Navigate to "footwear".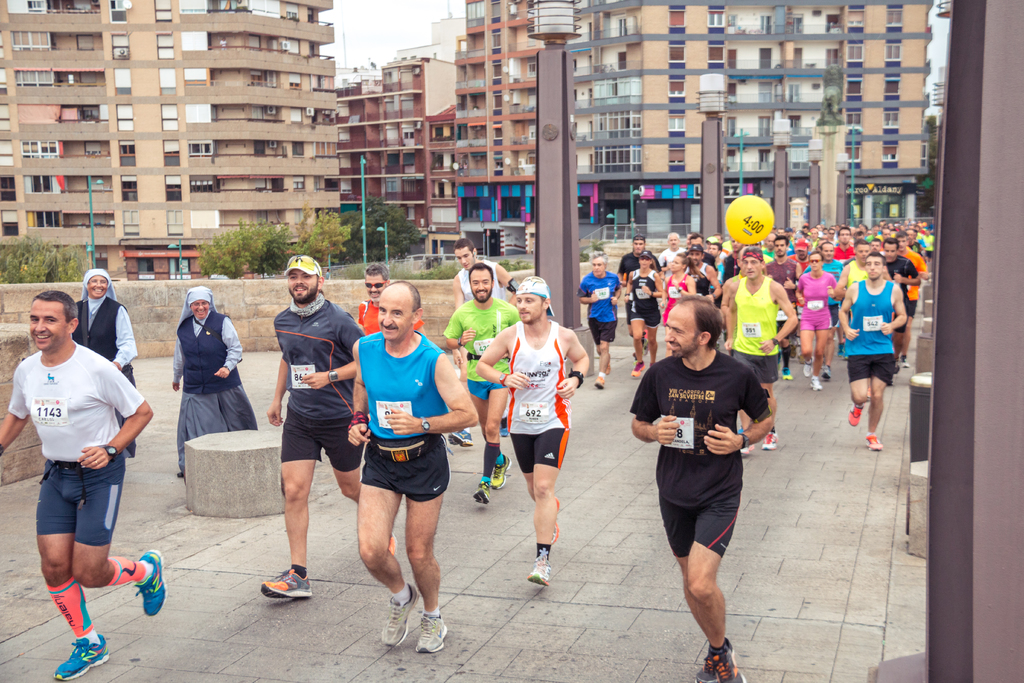
Navigation target: box=[801, 362, 813, 378].
